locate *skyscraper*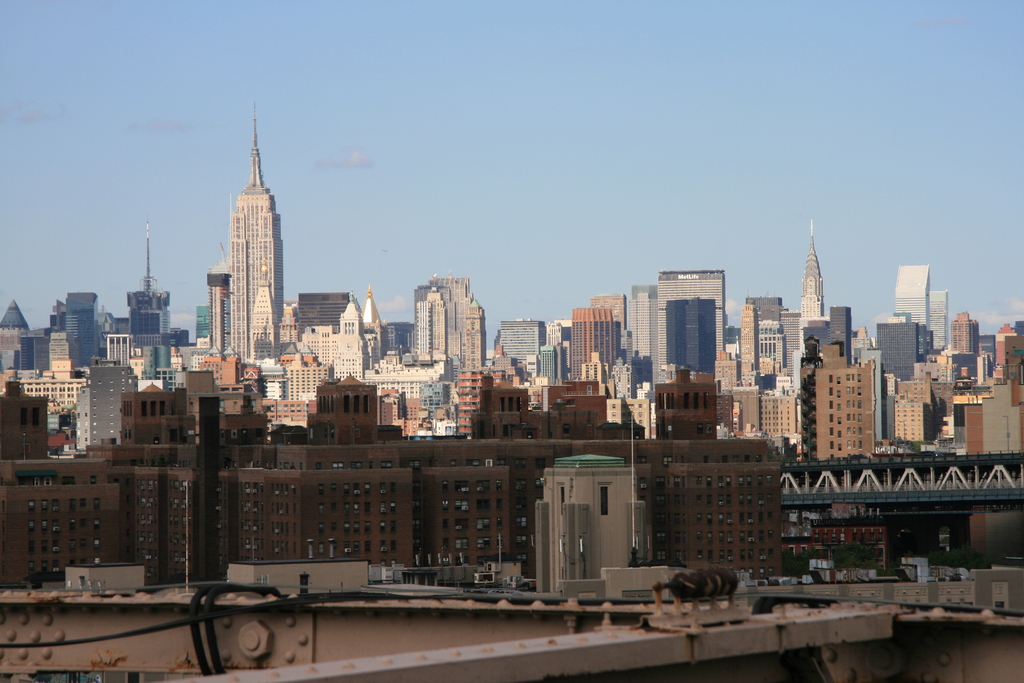
left=918, top=327, right=931, bottom=365
